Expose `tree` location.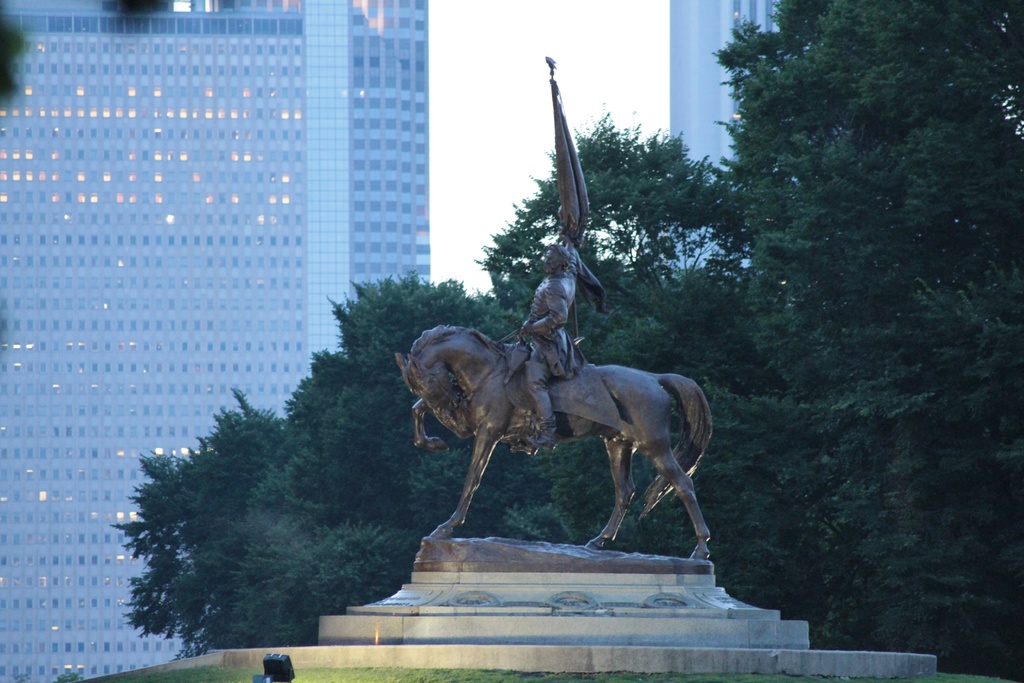
Exposed at {"left": 116, "top": 117, "right": 733, "bottom": 659}.
